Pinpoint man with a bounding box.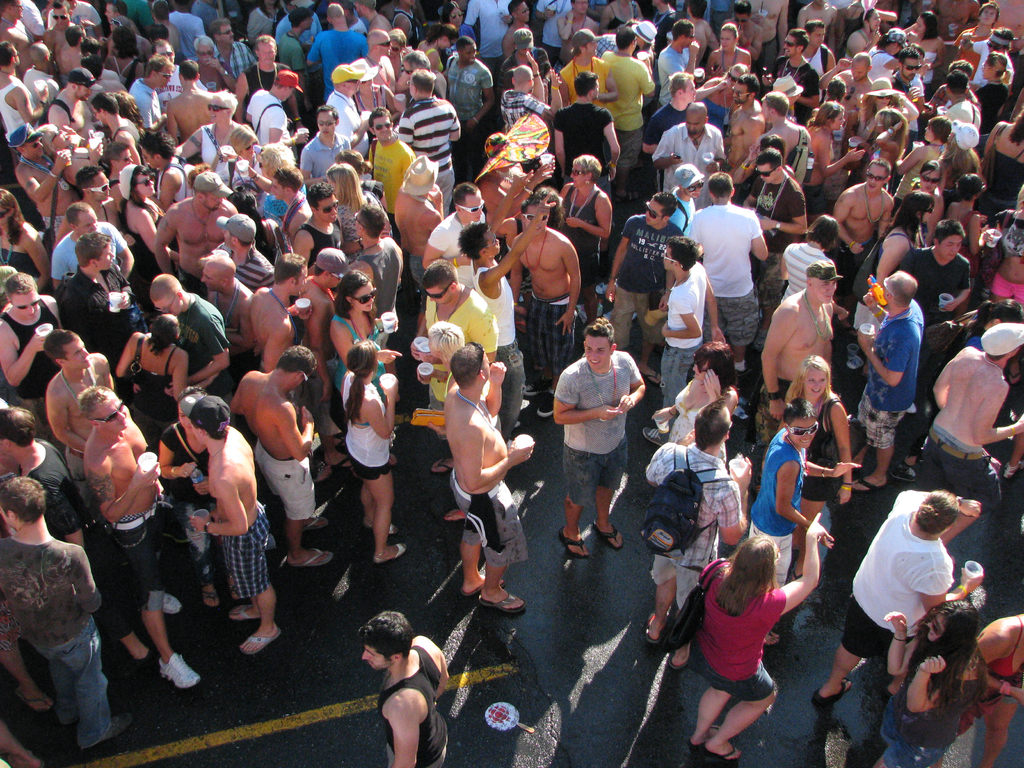
bbox=[58, 231, 145, 355].
